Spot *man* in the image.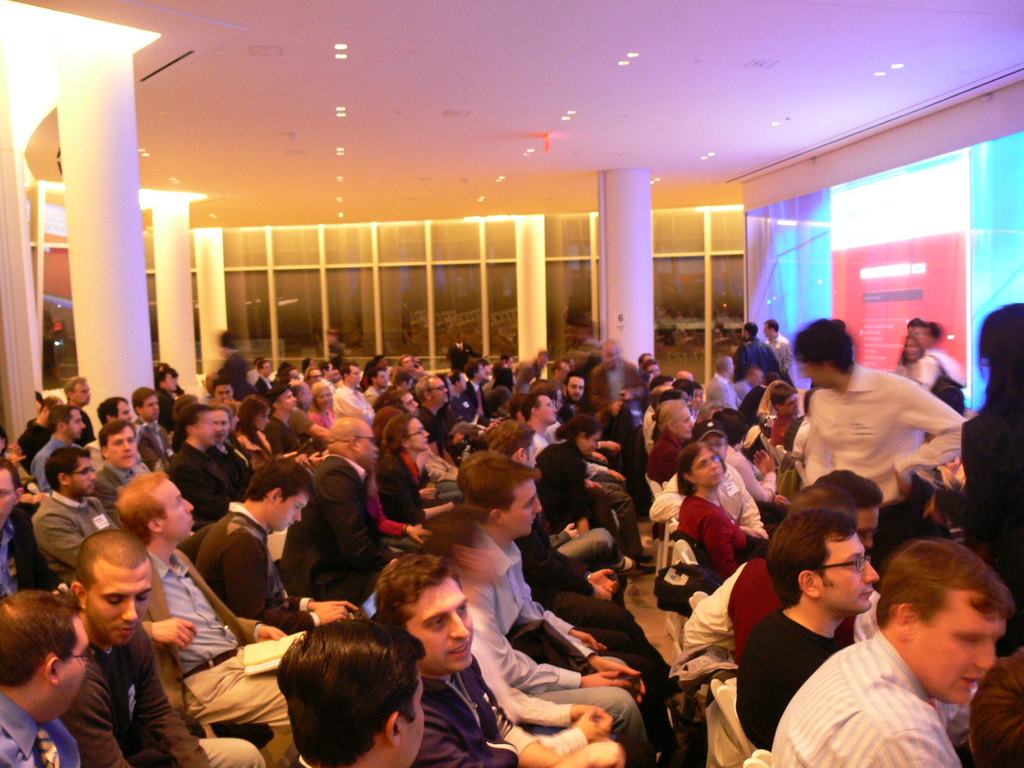
*man* found at left=93, top=413, right=144, bottom=515.
